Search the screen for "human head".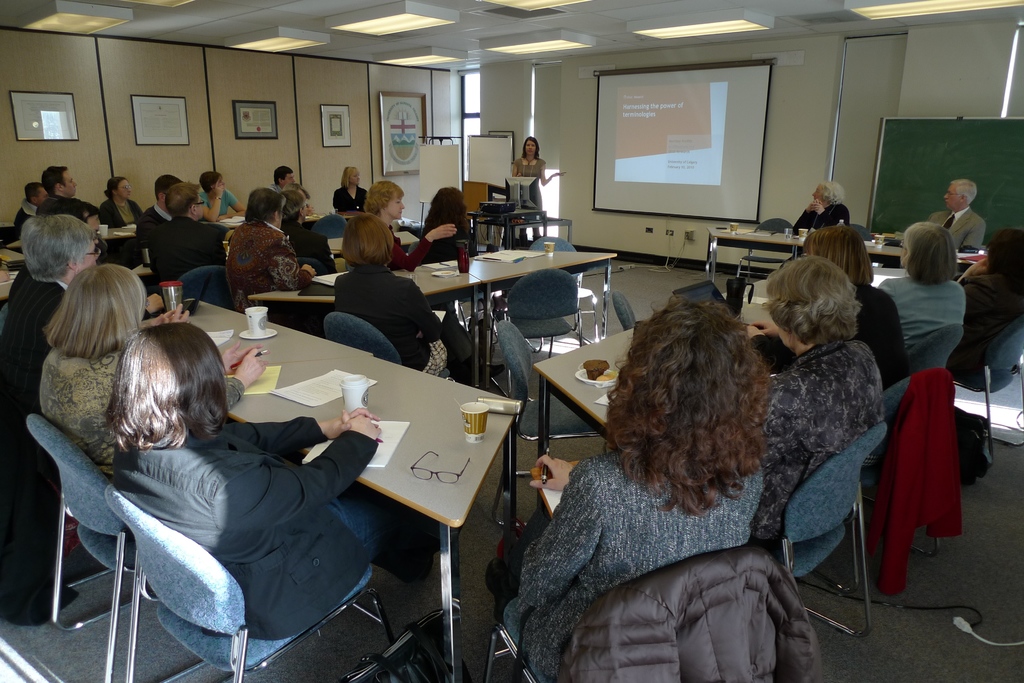
Found at (244,186,283,229).
